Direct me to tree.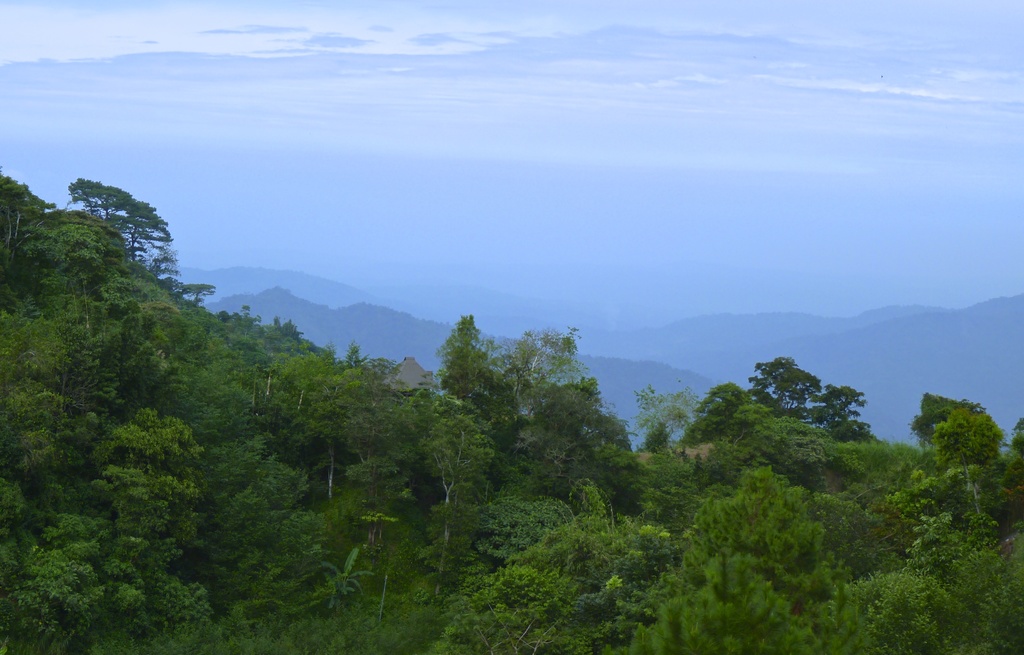
Direction: crop(431, 304, 640, 518).
